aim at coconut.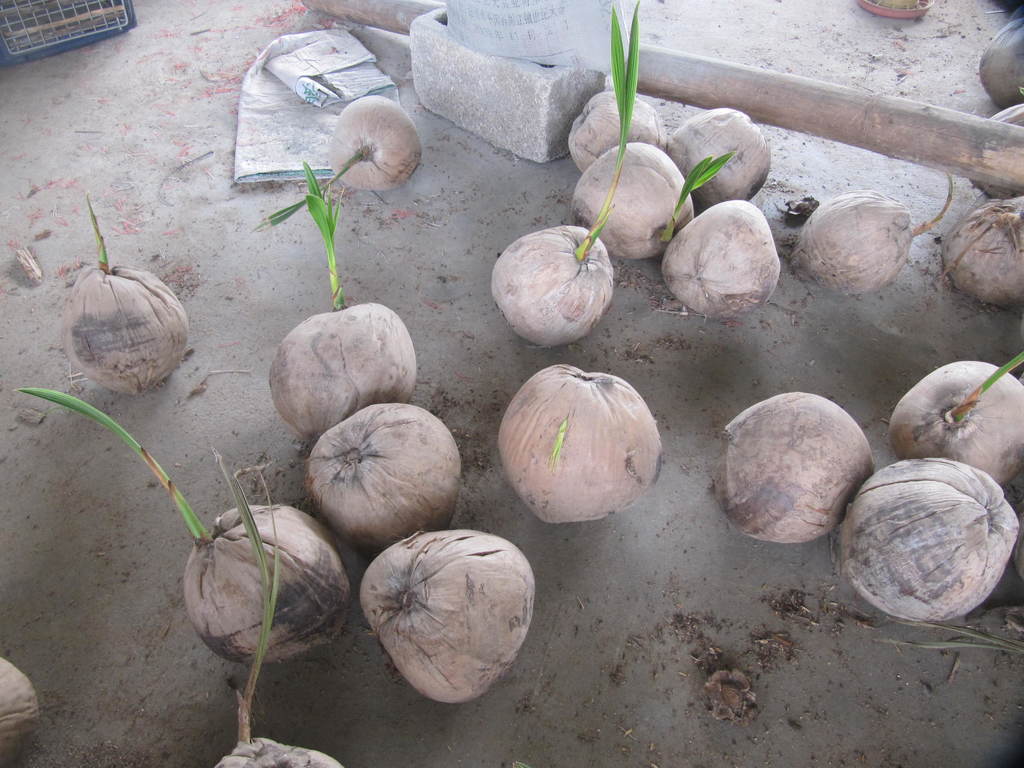
Aimed at [x1=563, y1=90, x2=666, y2=172].
